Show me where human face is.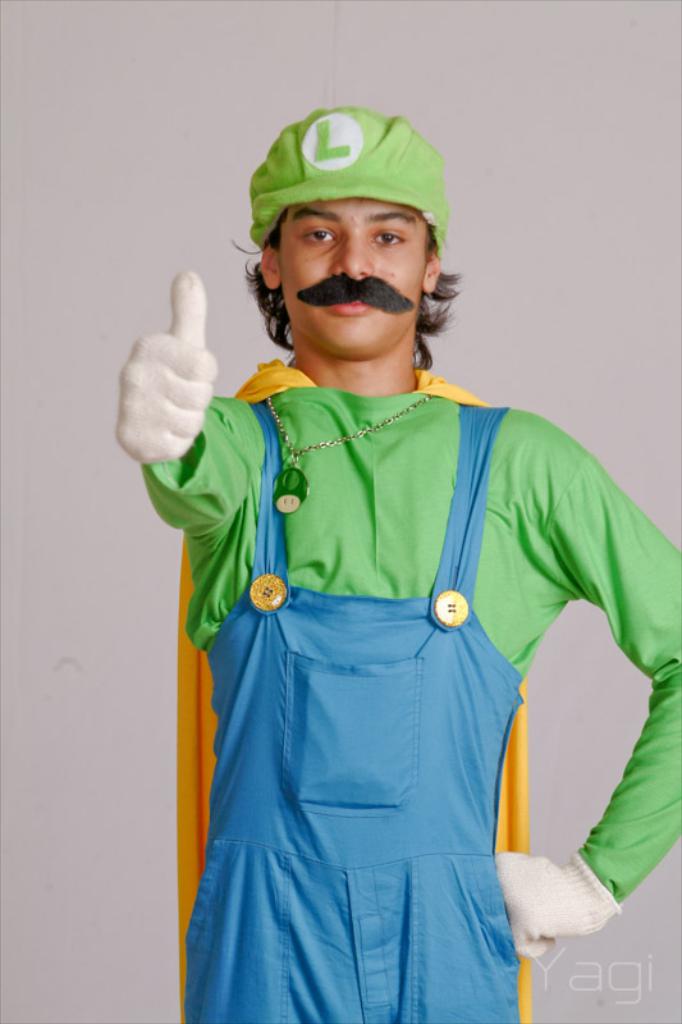
human face is at x1=276, y1=189, x2=427, y2=356.
